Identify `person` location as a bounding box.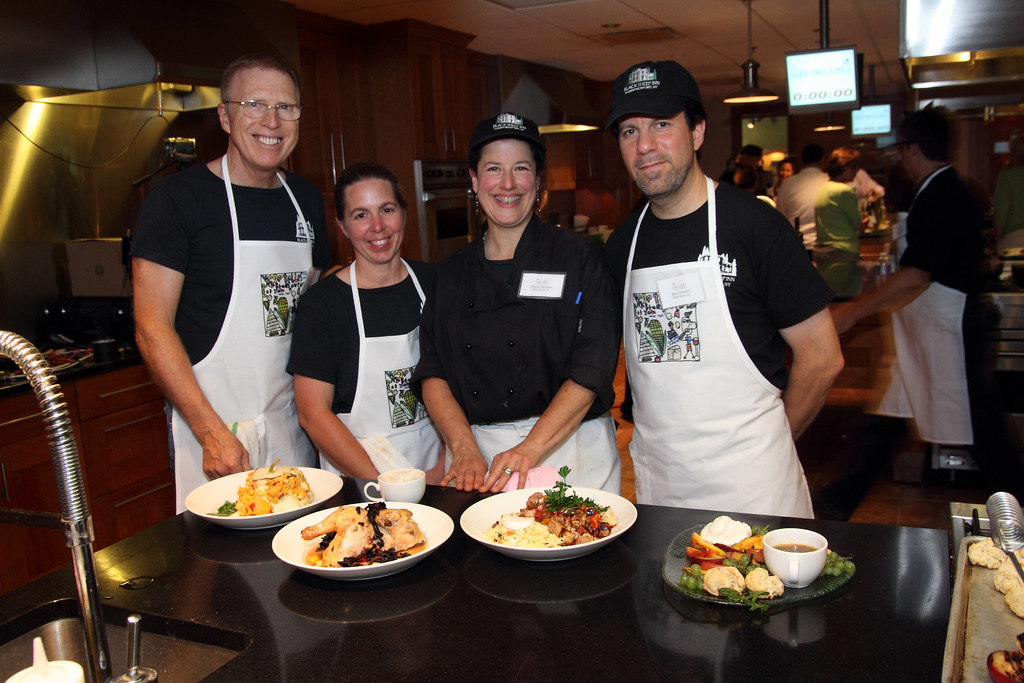
Rect(826, 101, 1008, 481).
